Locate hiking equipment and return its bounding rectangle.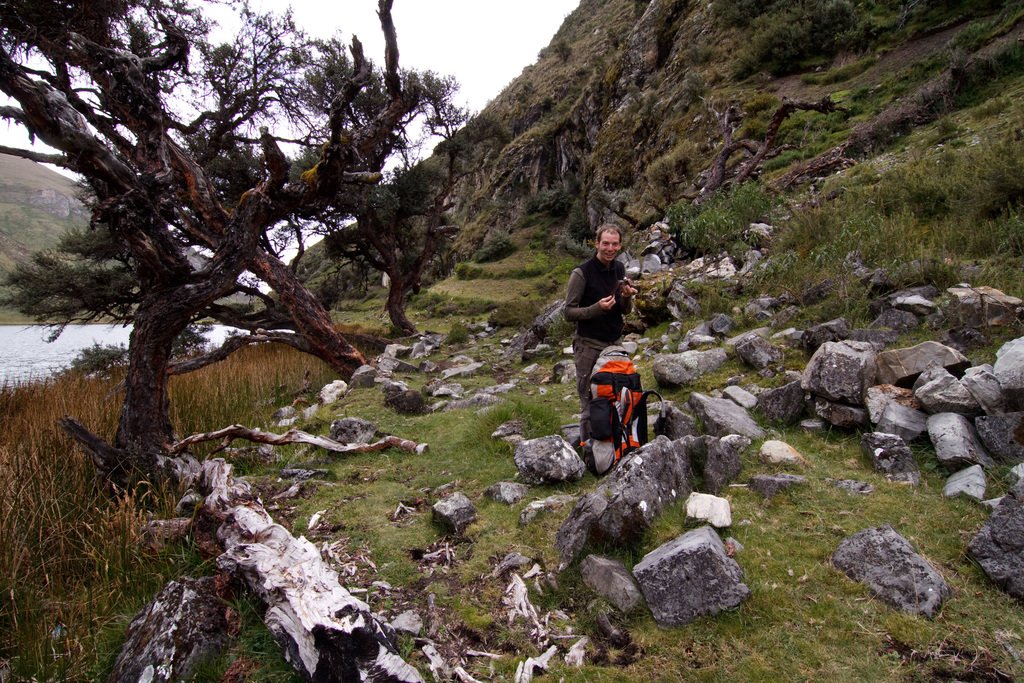
577,332,678,485.
